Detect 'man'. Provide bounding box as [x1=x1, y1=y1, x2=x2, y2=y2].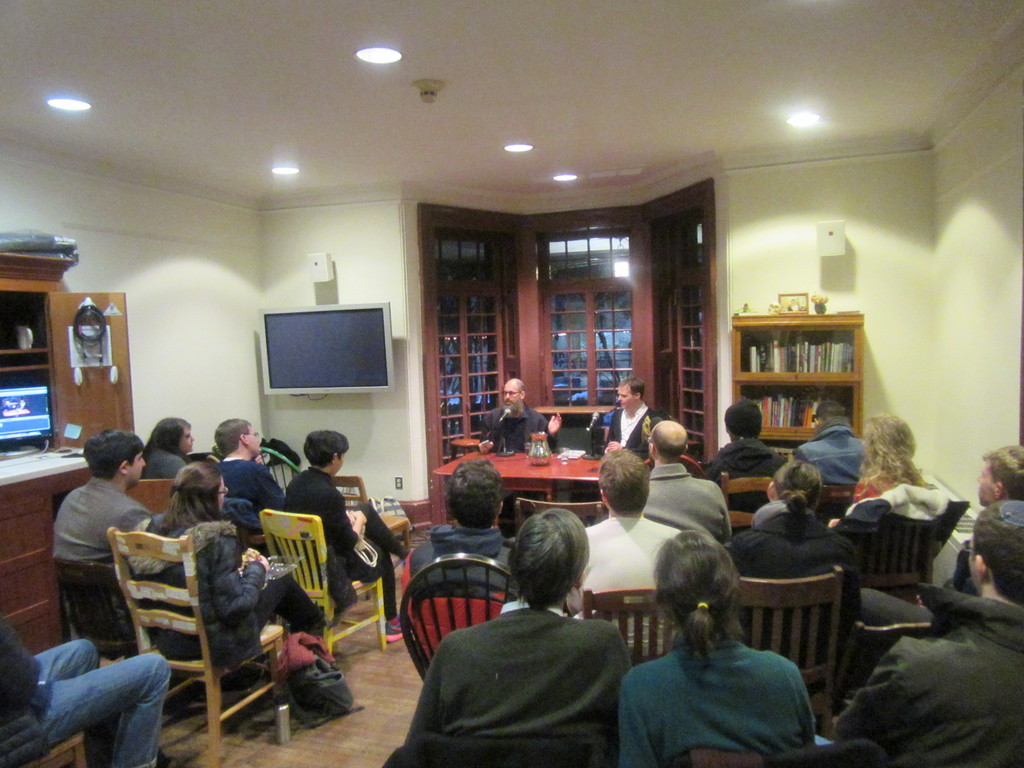
[x1=600, y1=381, x2=675, y2=462].
